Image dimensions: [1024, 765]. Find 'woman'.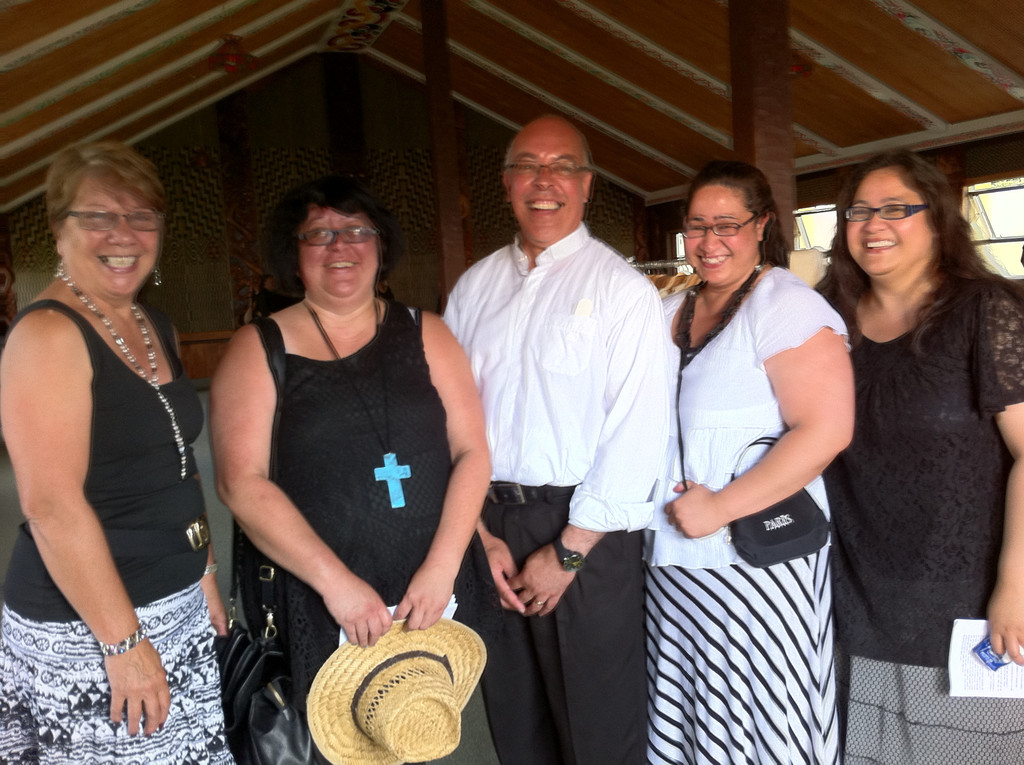
box(644, 159, 857, 763).
